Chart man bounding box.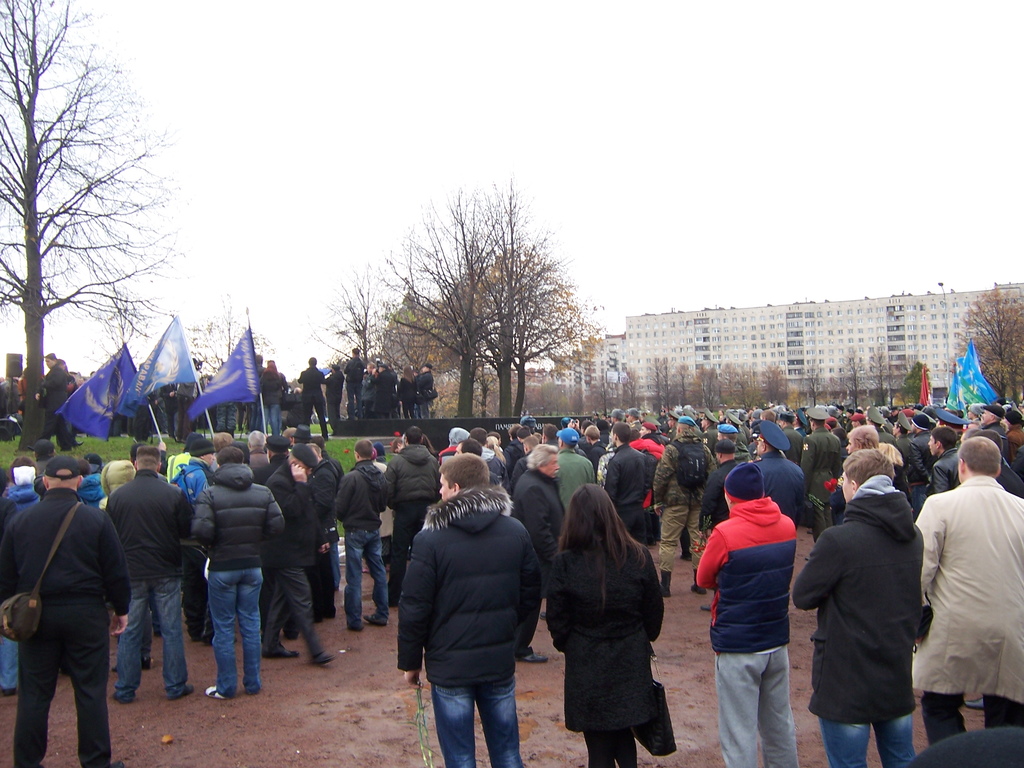
Charted: [x1=191, y1=445, x2=300, y2=705].
